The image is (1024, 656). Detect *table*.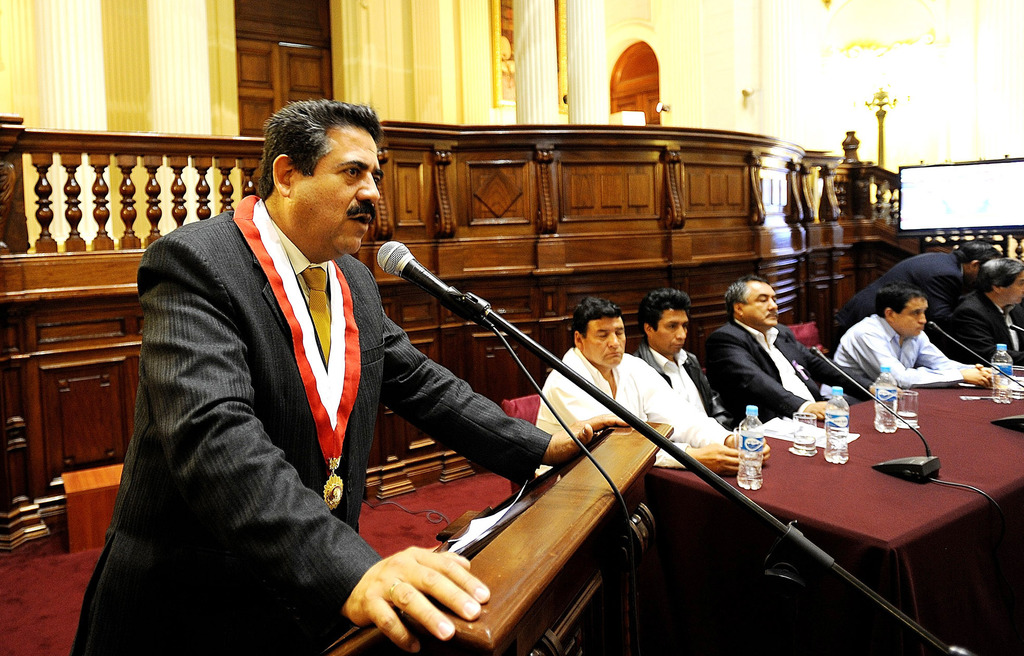
Detection: crop(567, 381, 1007, 624).
